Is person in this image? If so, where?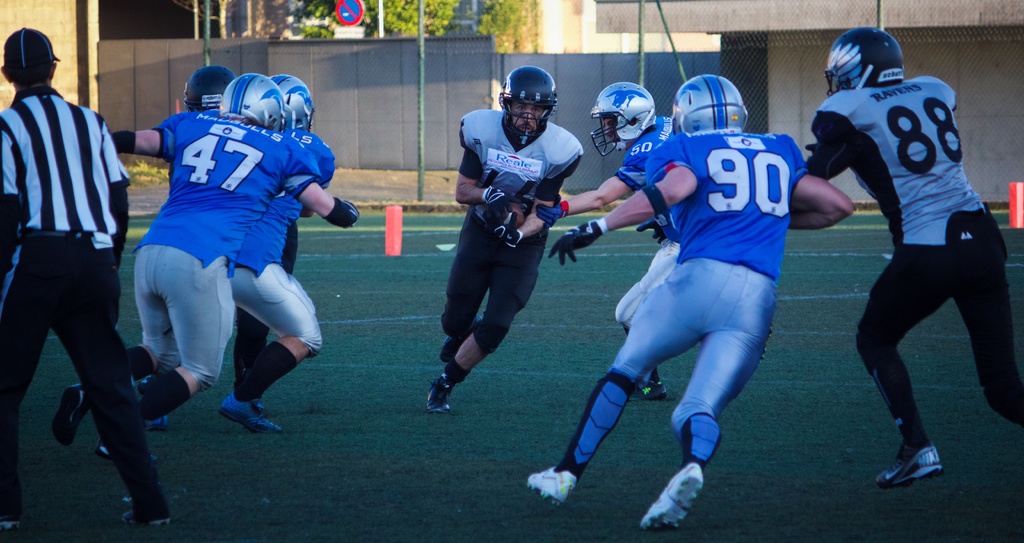
Yes, at (x1=801, y1=29, x2=1023, y2=494).
